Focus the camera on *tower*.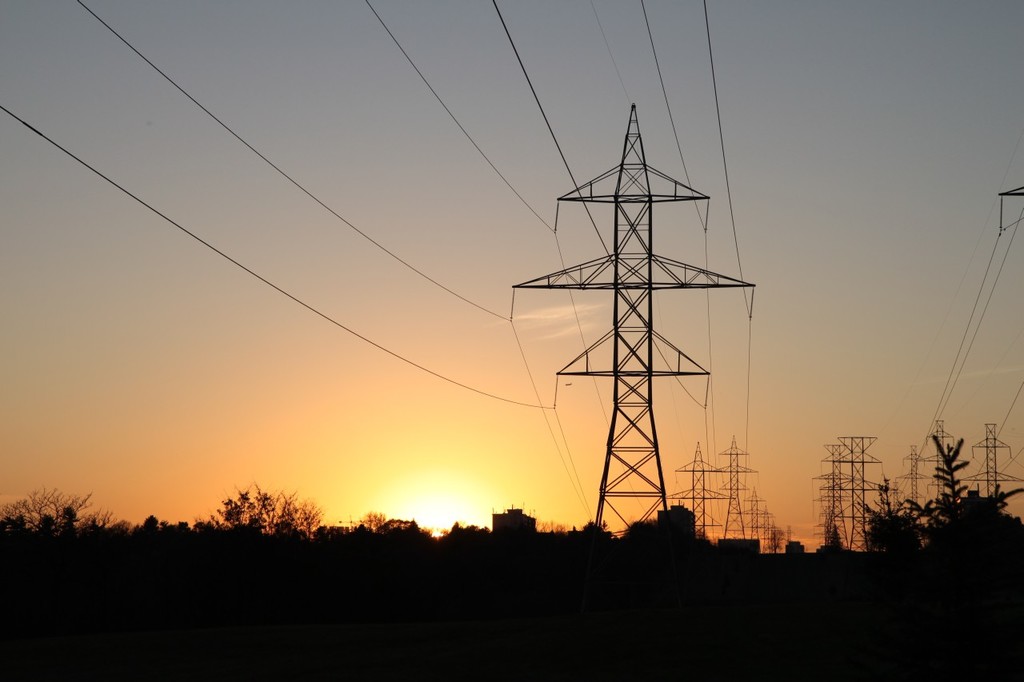
Focus region: 827 429 881 550.
